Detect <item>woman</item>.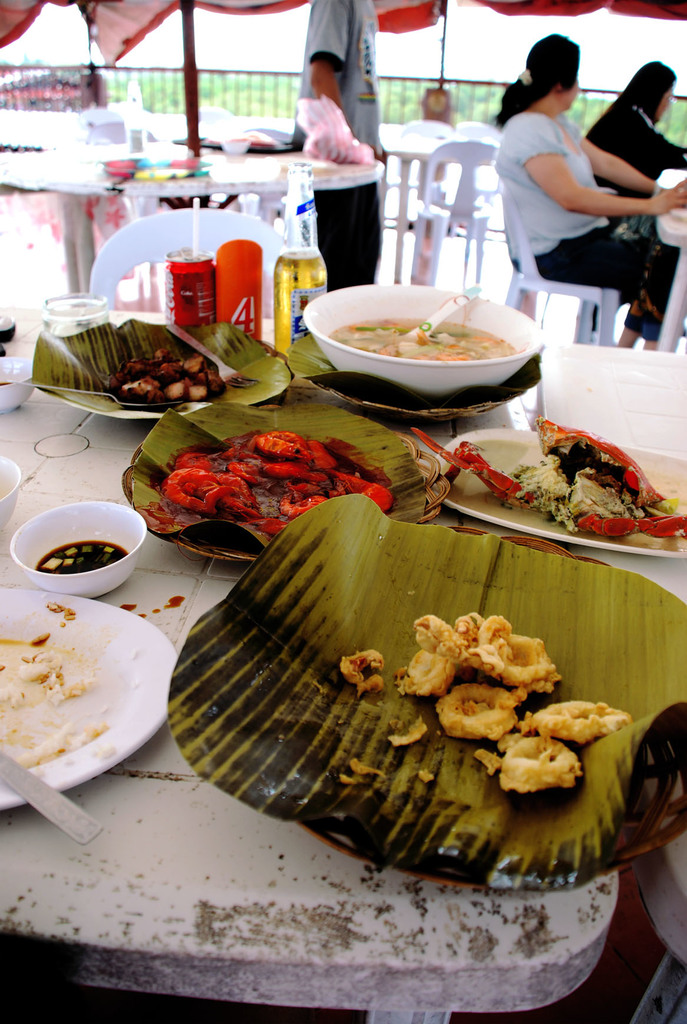
Detected at <region>575, 53, 686, 330</region>.
